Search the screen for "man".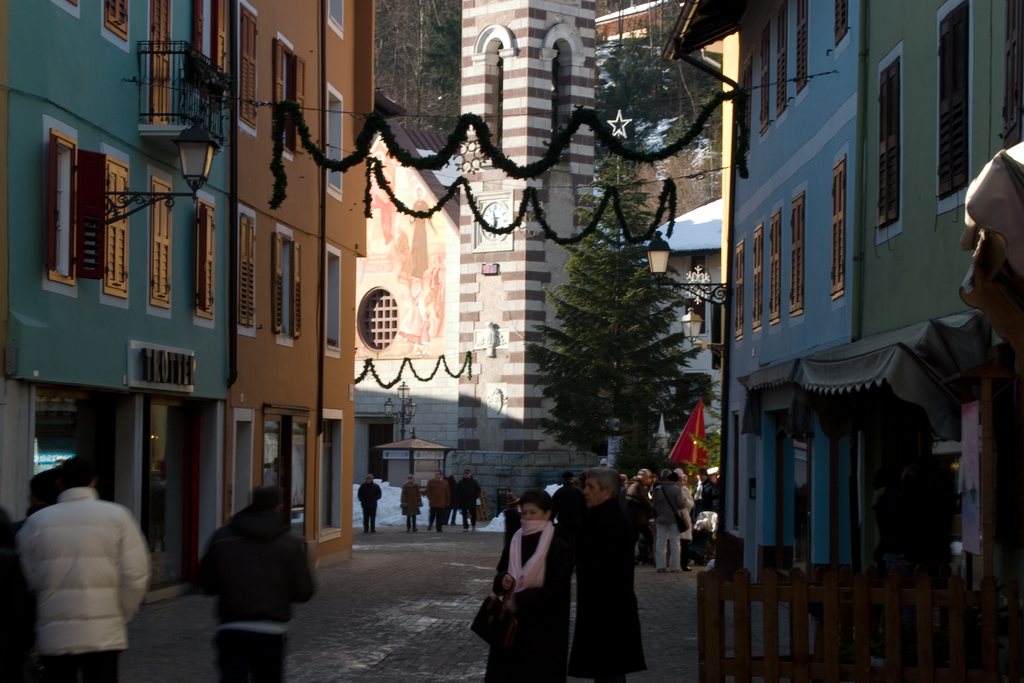
Found at bbox(543, 473, 584, 534).
